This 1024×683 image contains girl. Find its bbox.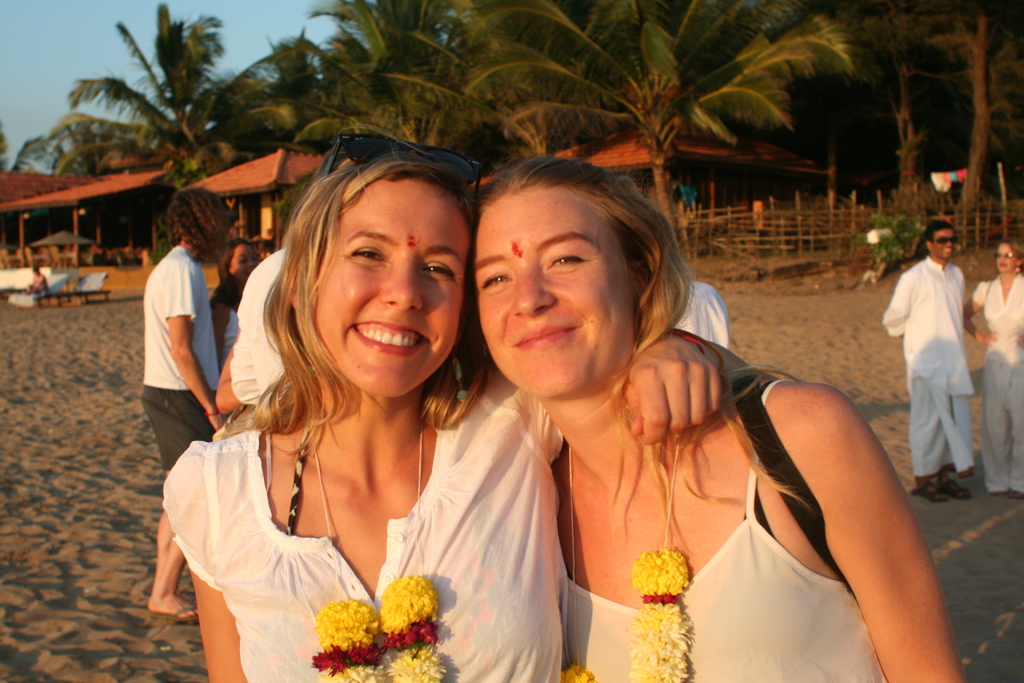
205,234,255,368.
